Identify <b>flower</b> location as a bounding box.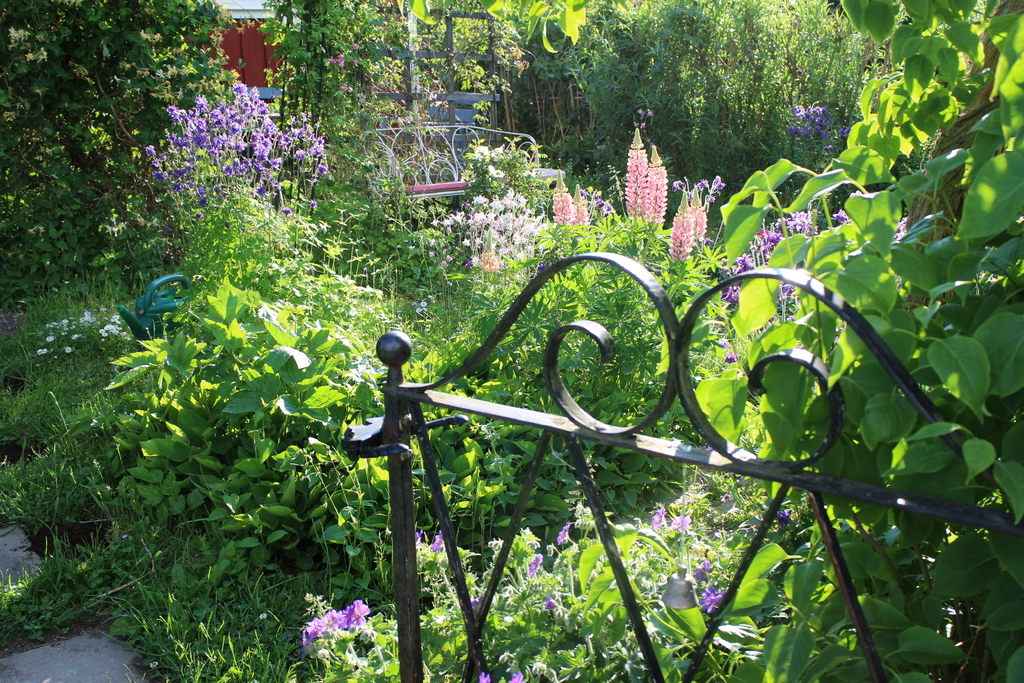
x1=476 y1=668 x2=490 y2=682.
